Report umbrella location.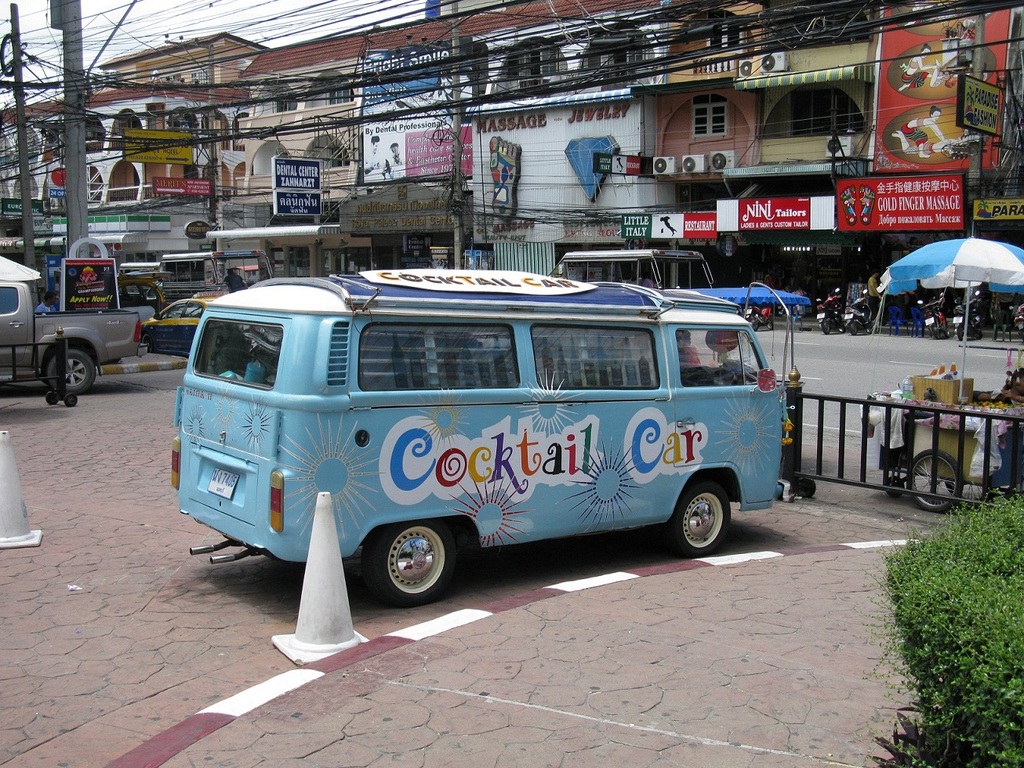
Report: box(877, 236, 1023, 402).
